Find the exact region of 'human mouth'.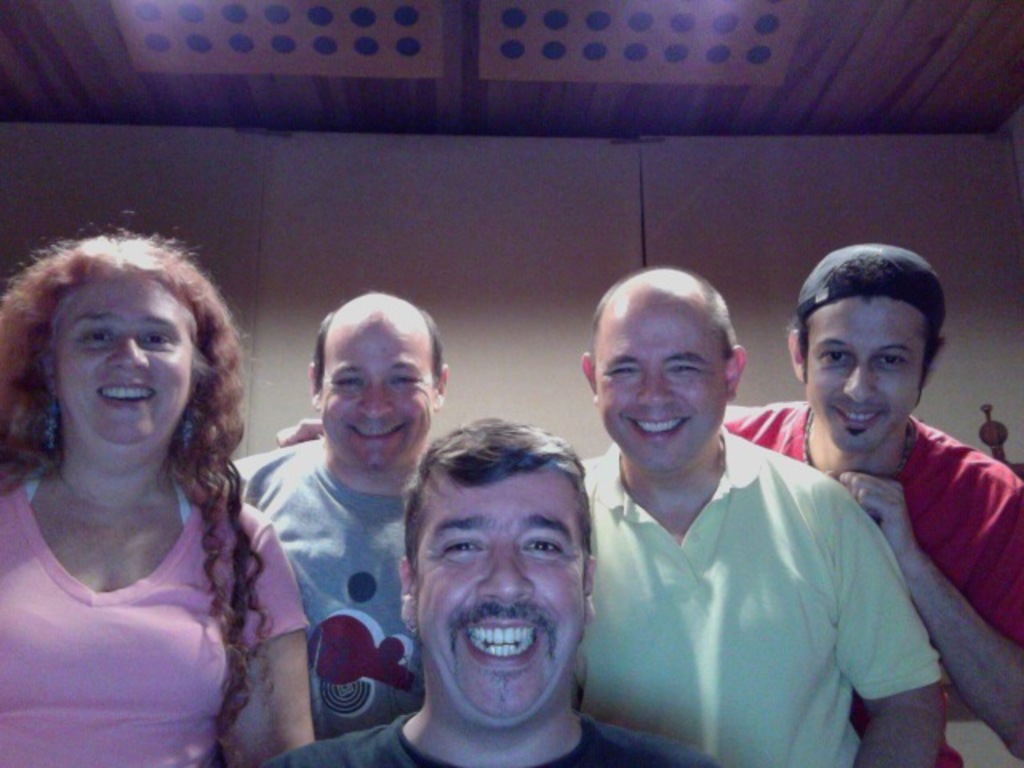
Exact region: locate(627, 419, 690, 445).
